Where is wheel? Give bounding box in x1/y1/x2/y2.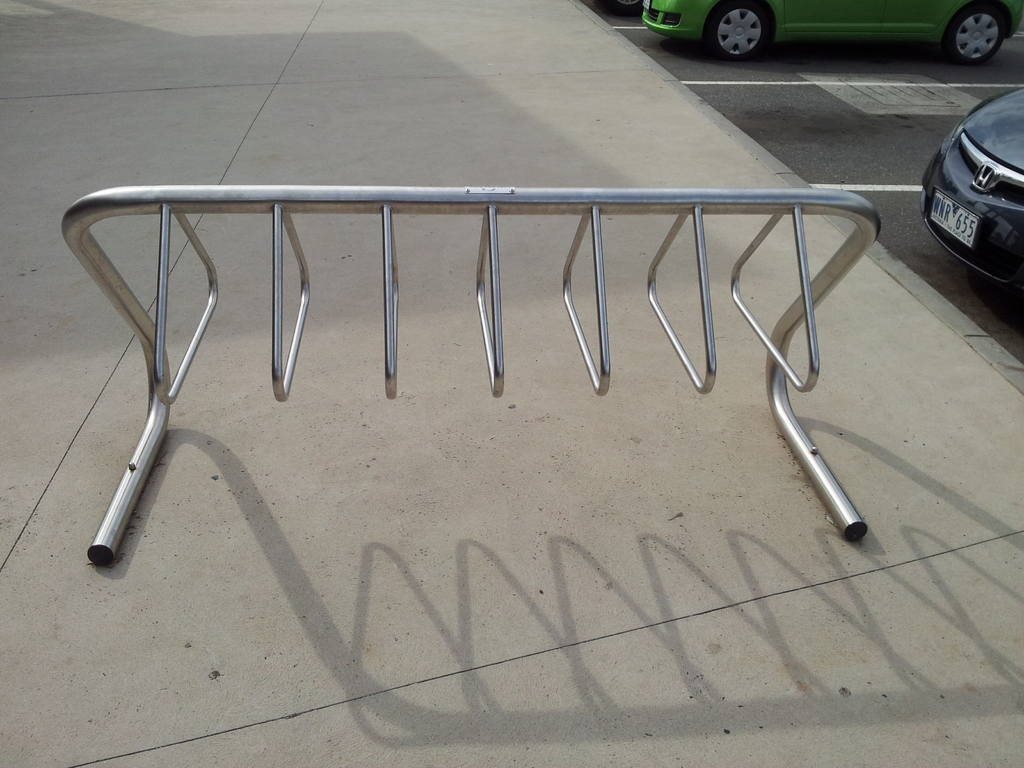
700/0/779/66.
